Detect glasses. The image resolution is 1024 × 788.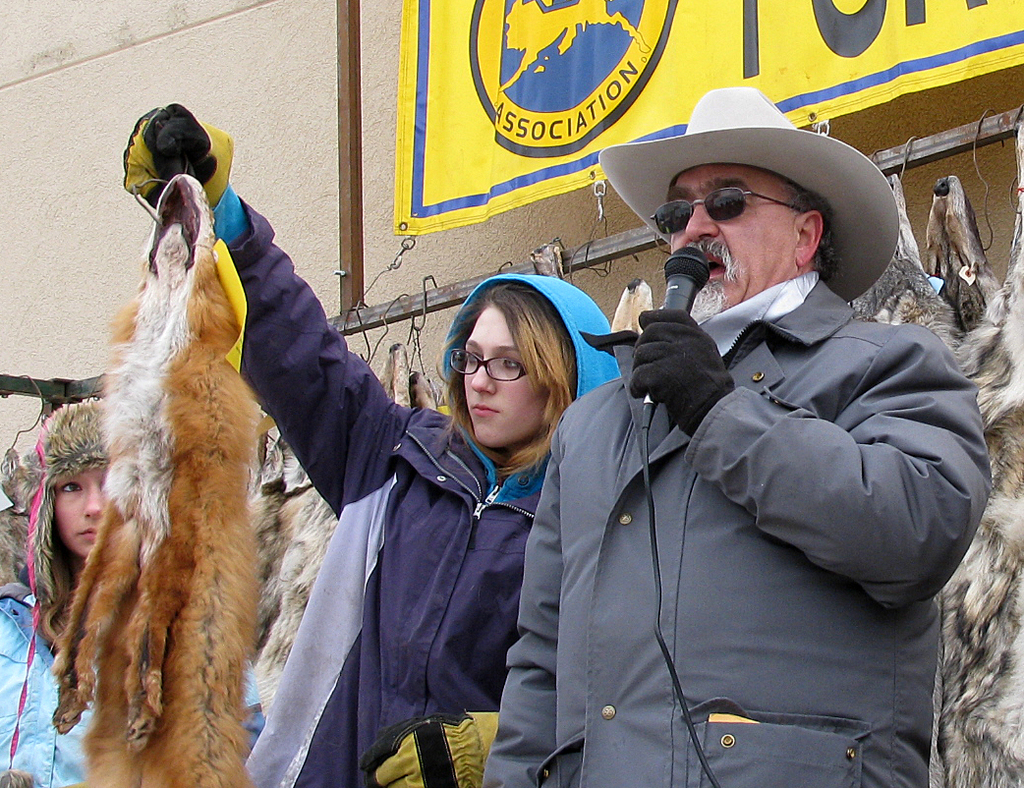
l=651, t=183, r=803, b=235.
